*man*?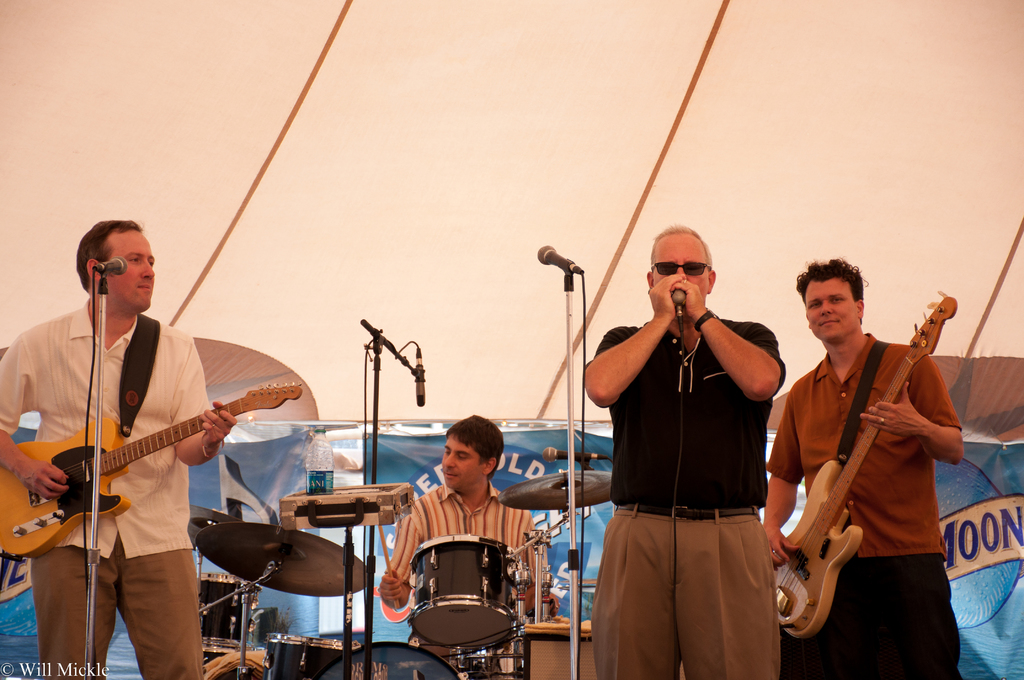
<region>378, 411, 564, 679</region>
